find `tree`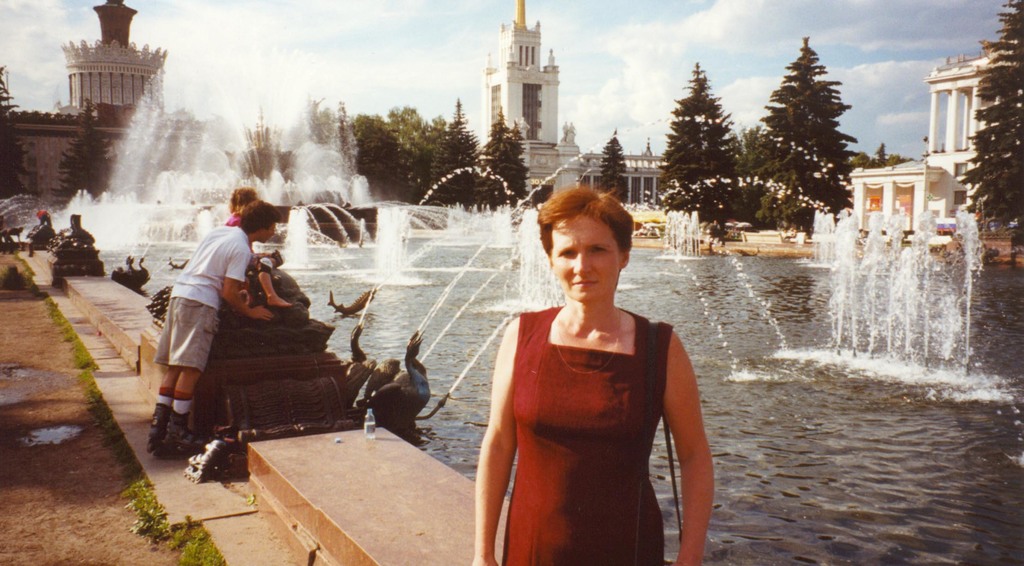
850/142/908/169
